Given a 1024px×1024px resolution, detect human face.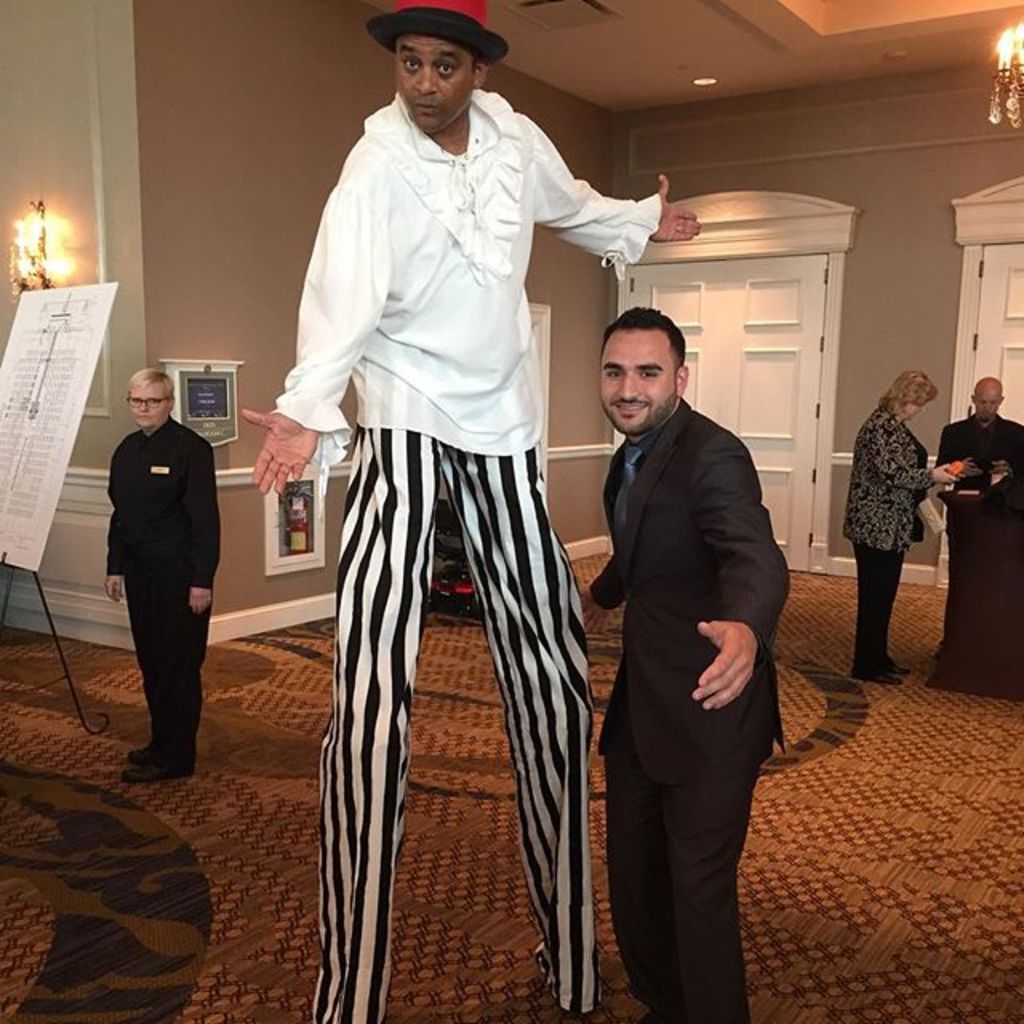
crop(602, 333, 678, 432).
